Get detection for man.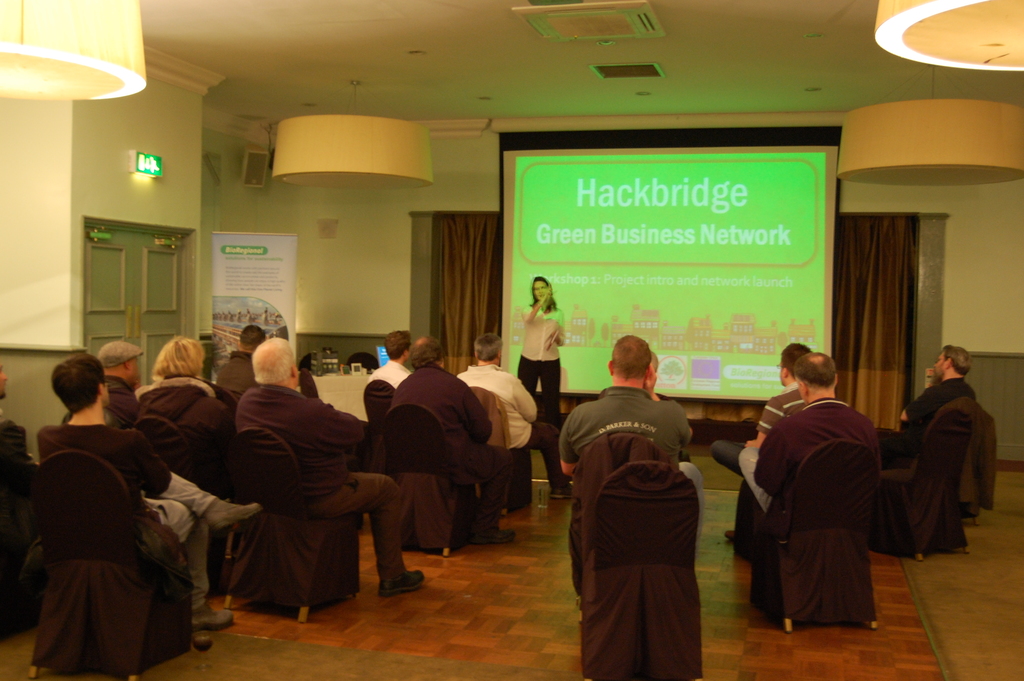
Detection: (873,338,978,469).
